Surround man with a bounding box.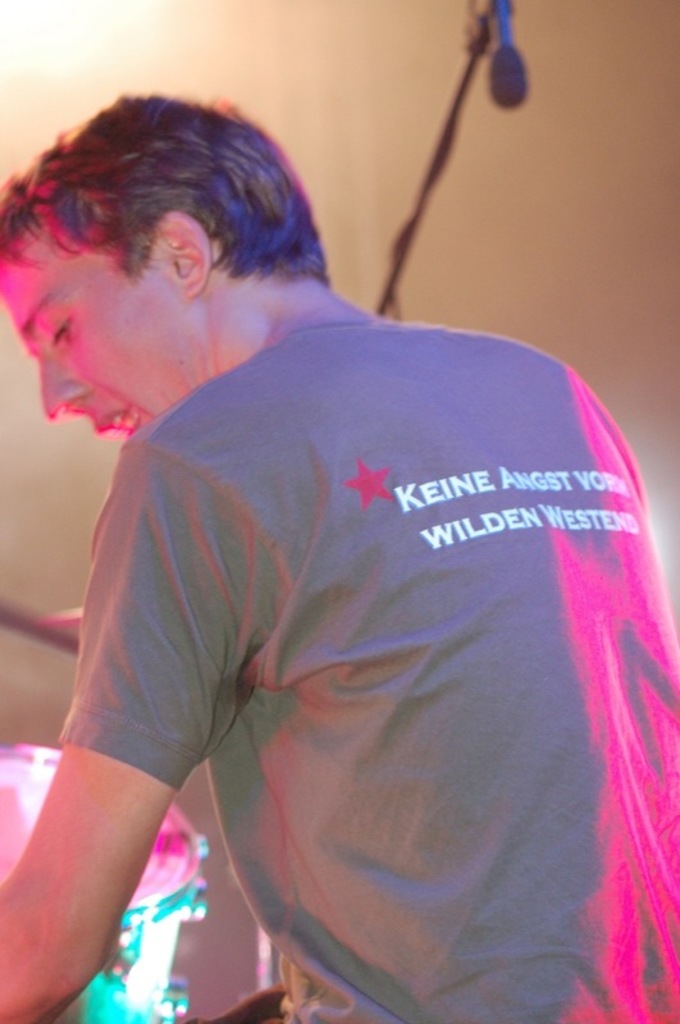
bbox(0, 83, 675, 1007).
